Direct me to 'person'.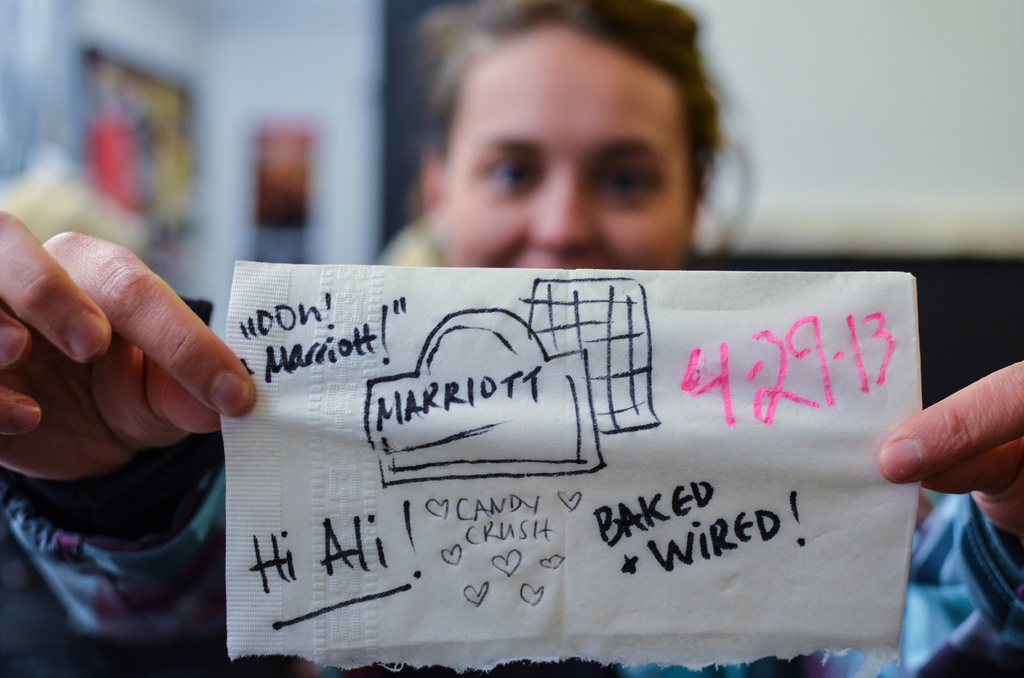
Direction: bbox(3, 3, 1023, 677).
